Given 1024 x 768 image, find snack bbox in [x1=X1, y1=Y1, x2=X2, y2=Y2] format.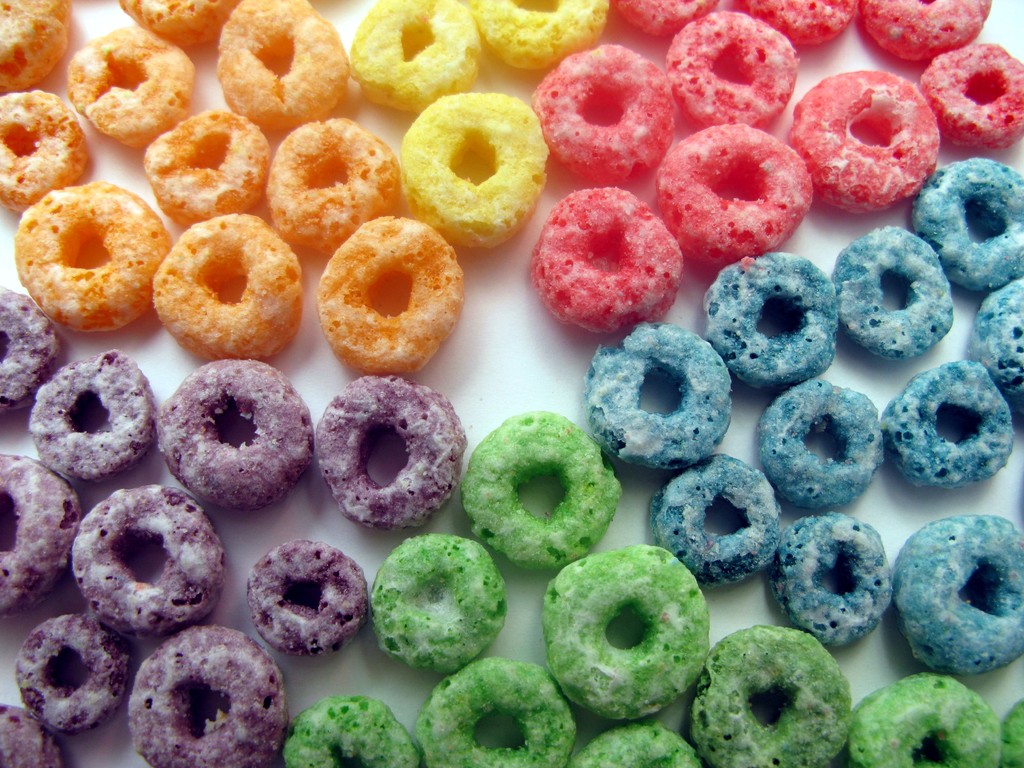
[x1=211, y1=0, x2=354, y2=134].
